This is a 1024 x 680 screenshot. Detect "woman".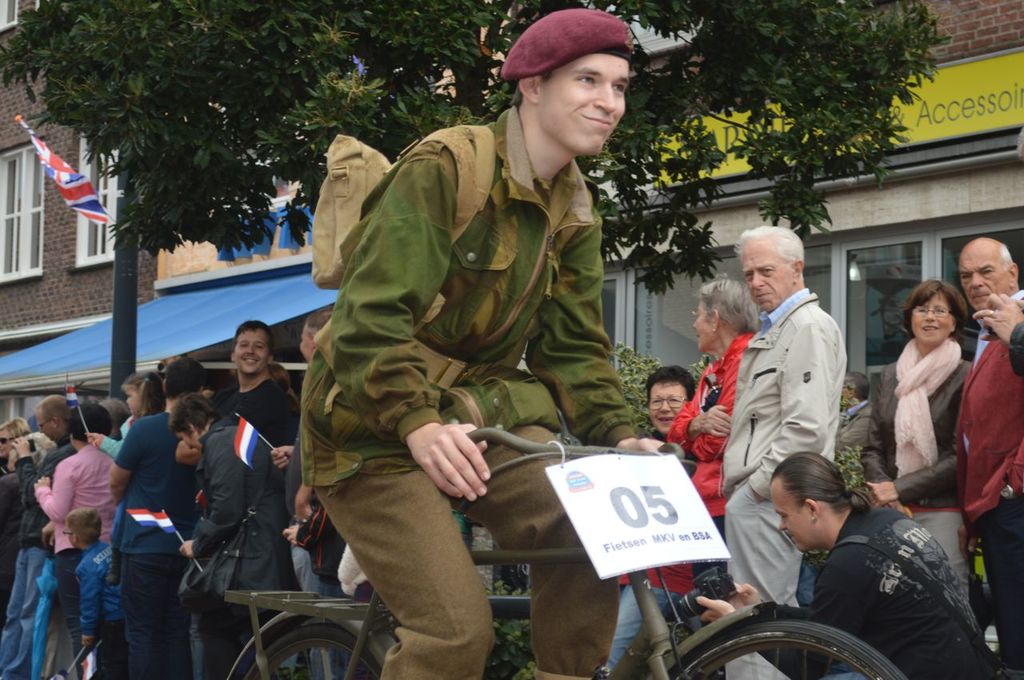
862 270 979 529.
